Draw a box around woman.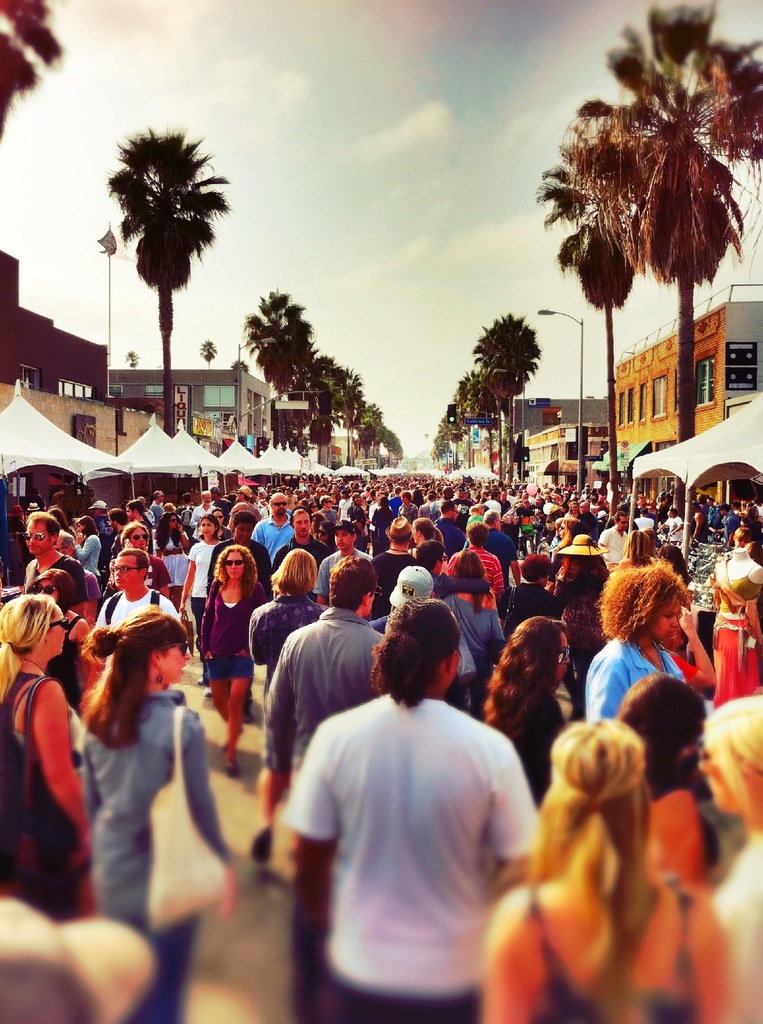
region(695, 695, 762, 1023).
